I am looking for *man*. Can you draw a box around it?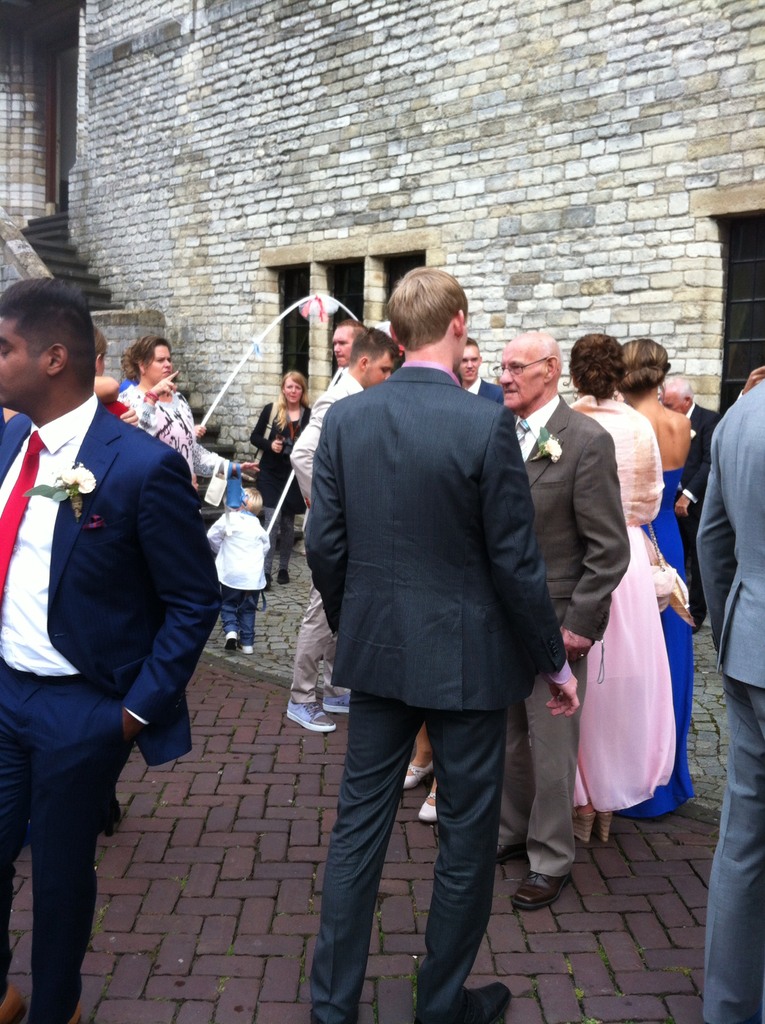
Sure, the bounding box is [503,323,630,904].
